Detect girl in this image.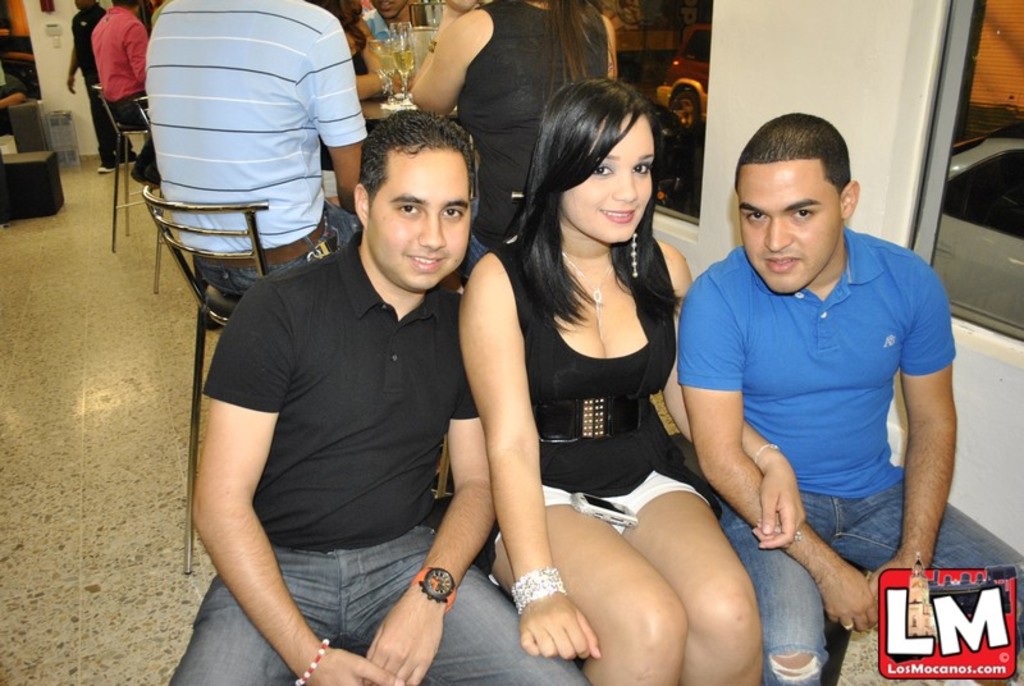
Detection: crop(456, 73, 808, 685).
